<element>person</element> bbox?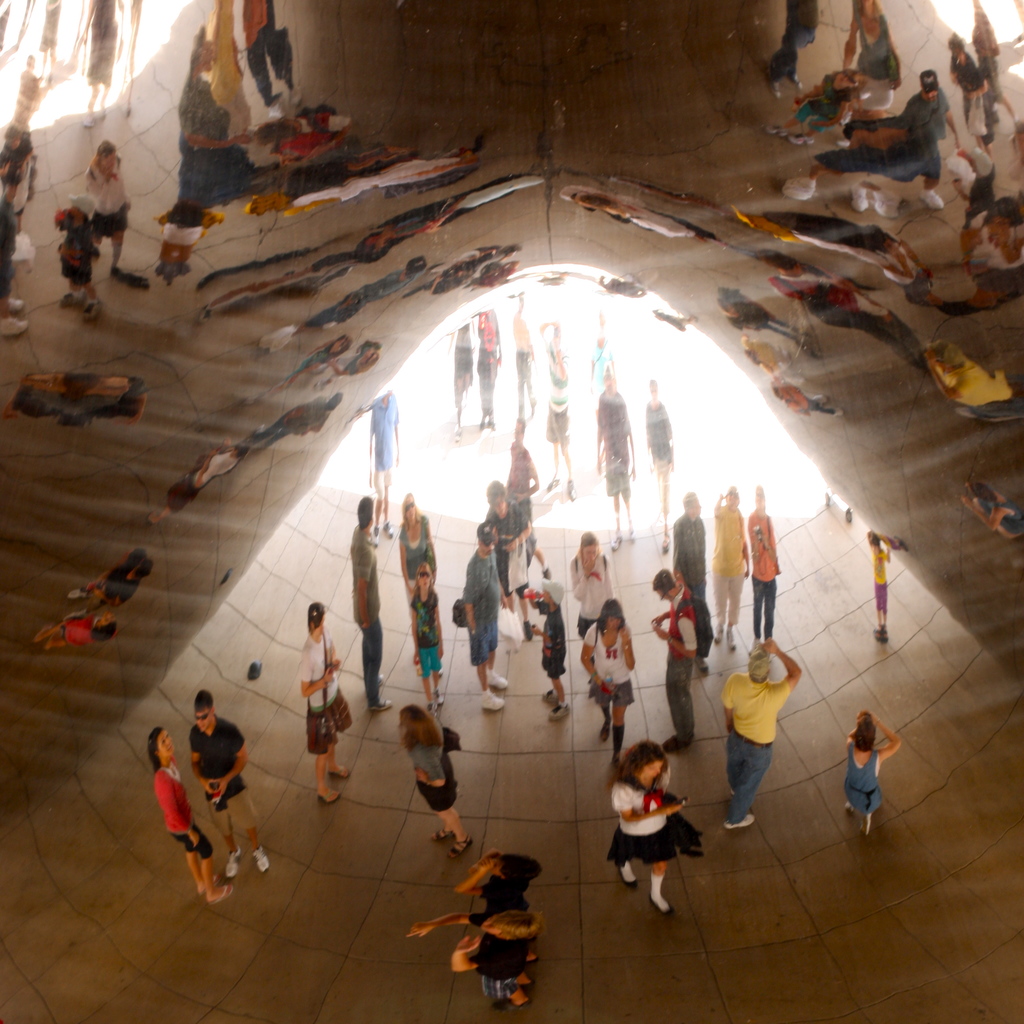
(471, 860, 534, 920)
